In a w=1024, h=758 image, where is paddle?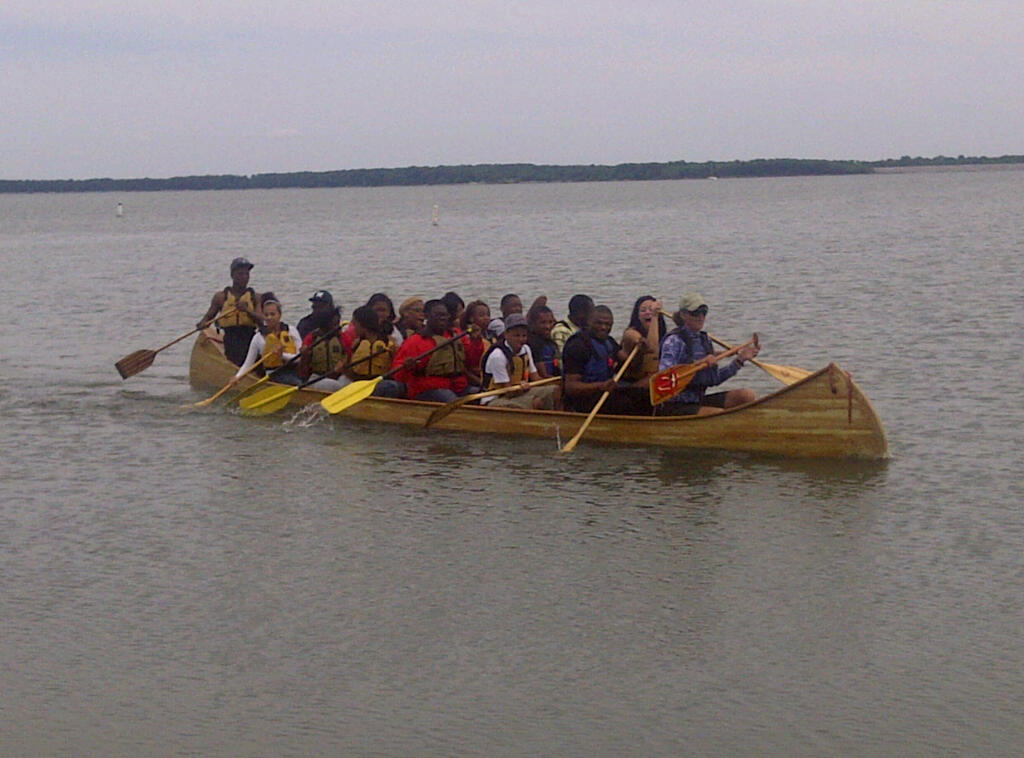
region(658, 309, 811, 384).
